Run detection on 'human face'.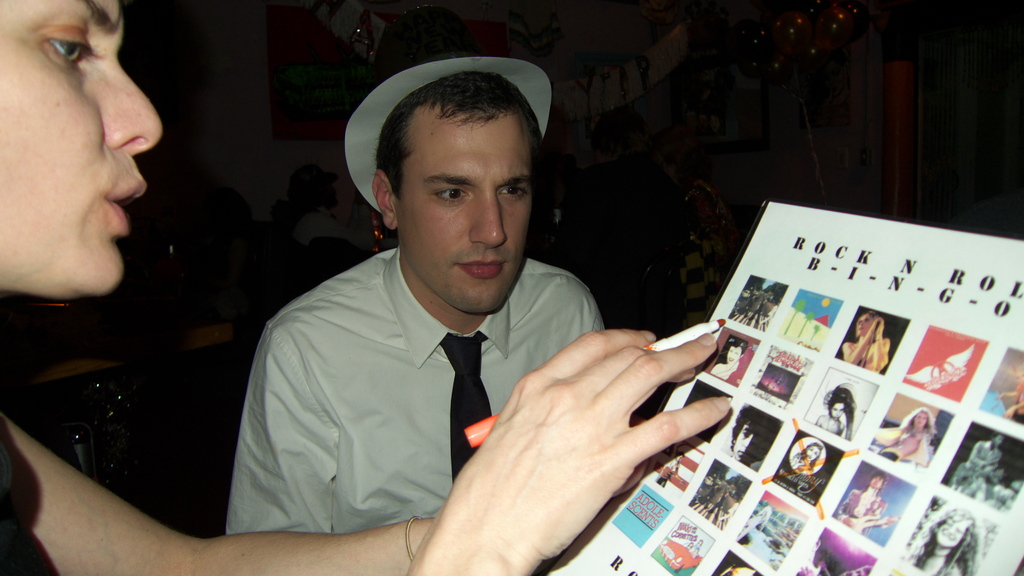
Result: Rect(728, 347, 740, 363).
